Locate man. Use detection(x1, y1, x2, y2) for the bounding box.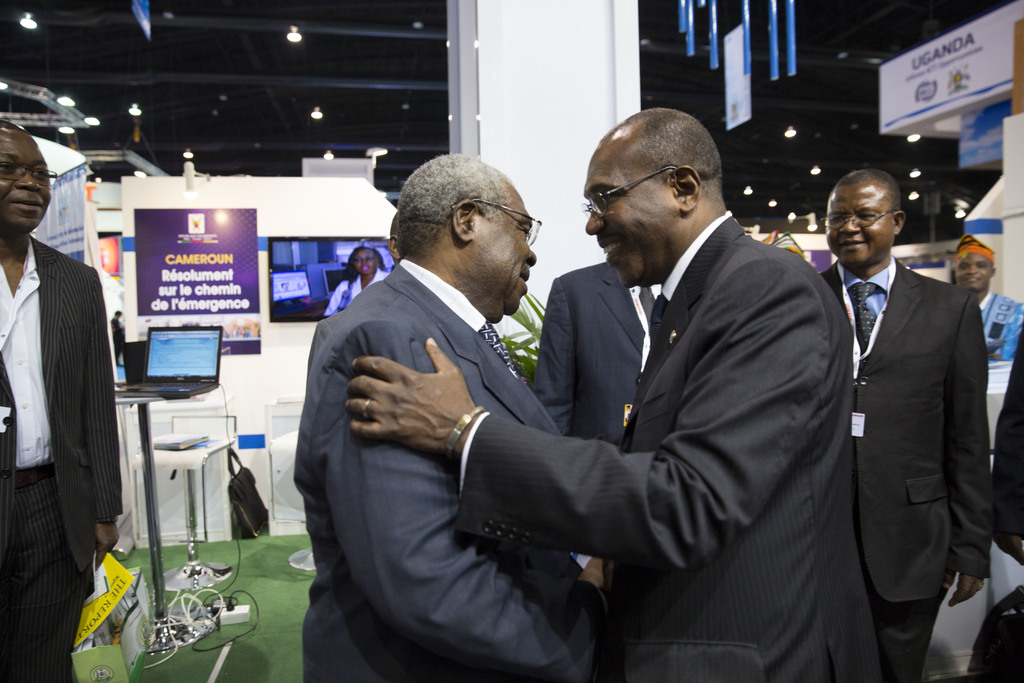
detection(110, 308, 120, 367).
